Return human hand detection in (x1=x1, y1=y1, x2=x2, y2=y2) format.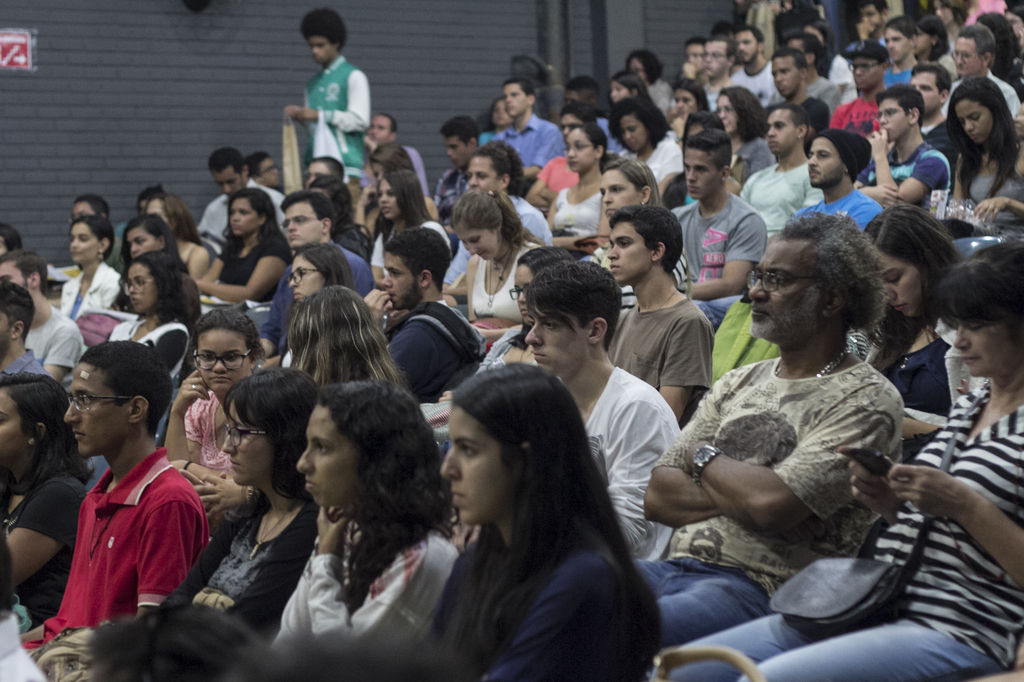
(x1=972, y1=197, x2=1012, y2=227).
